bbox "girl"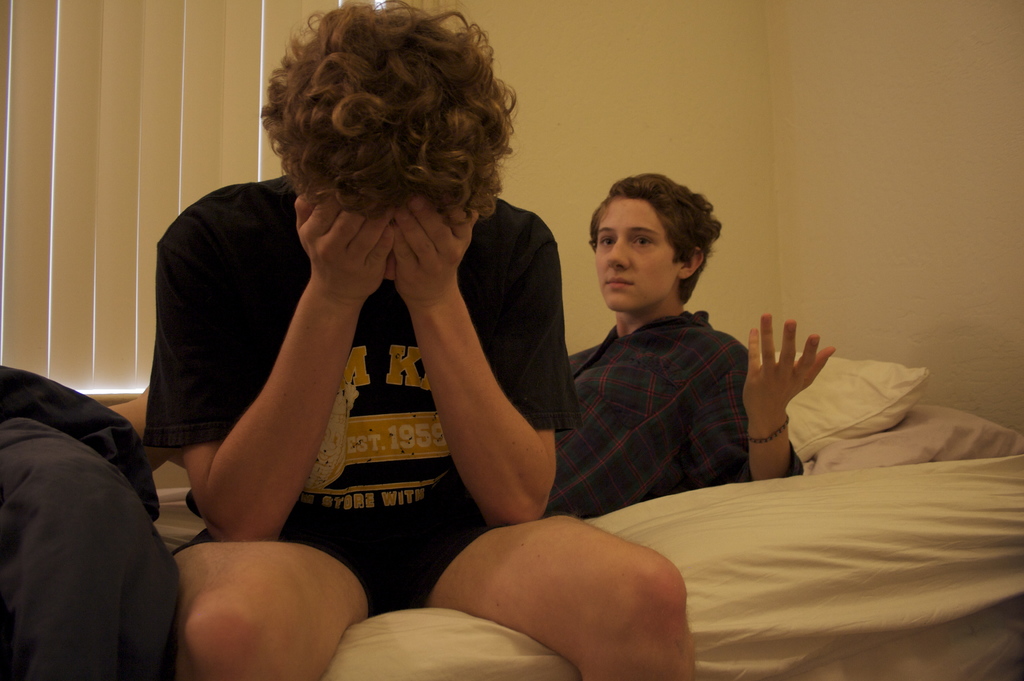
[102,170,838,521]
